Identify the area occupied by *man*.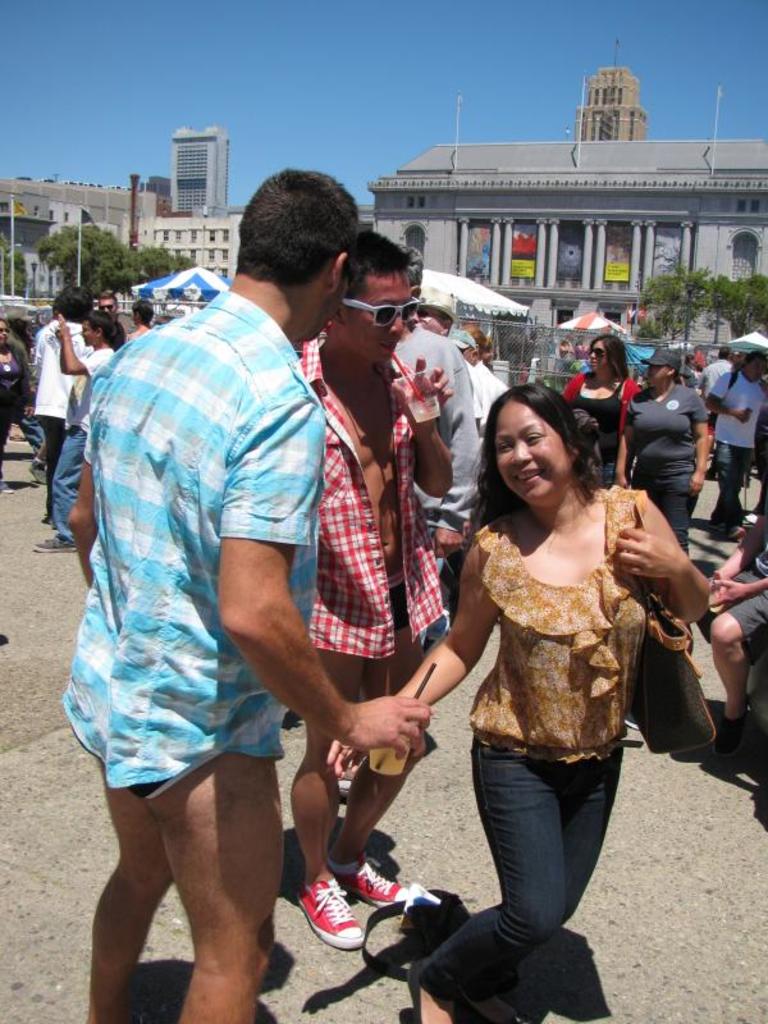
Area: (x1=275, y1=236, x2=458, y2=952).
